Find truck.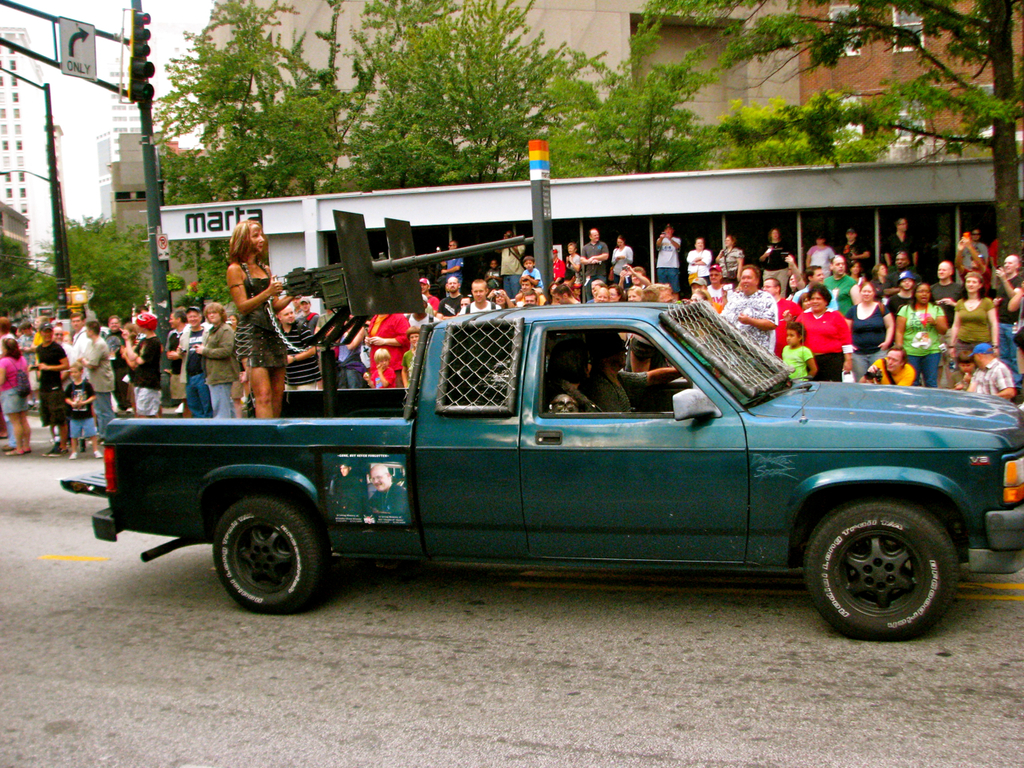
pyautogui.locateOnScreen(53, 297, 1023, 644).
